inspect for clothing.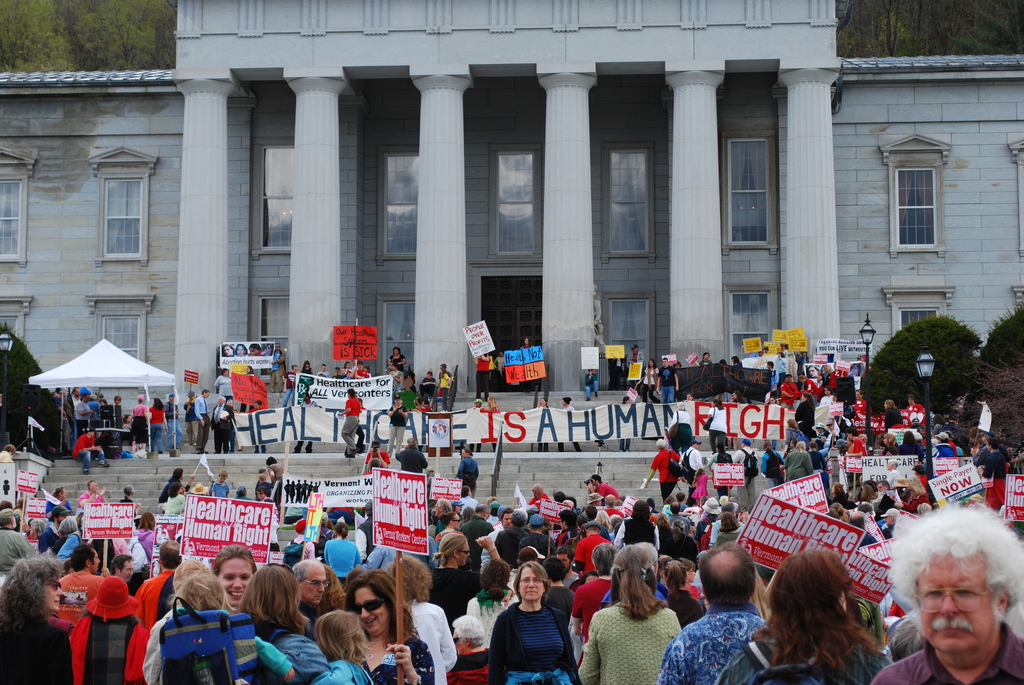
Inspection: <region>26, 528, 59, 552</region>.
